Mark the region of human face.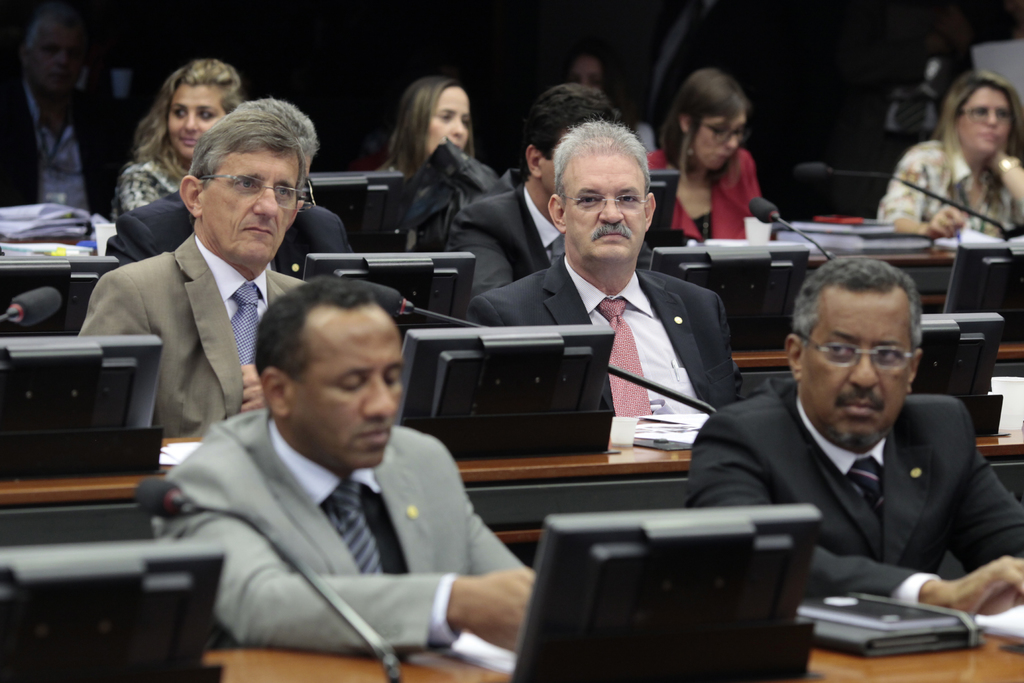
Region: left=285, top=309, right=410, bottom=468.
